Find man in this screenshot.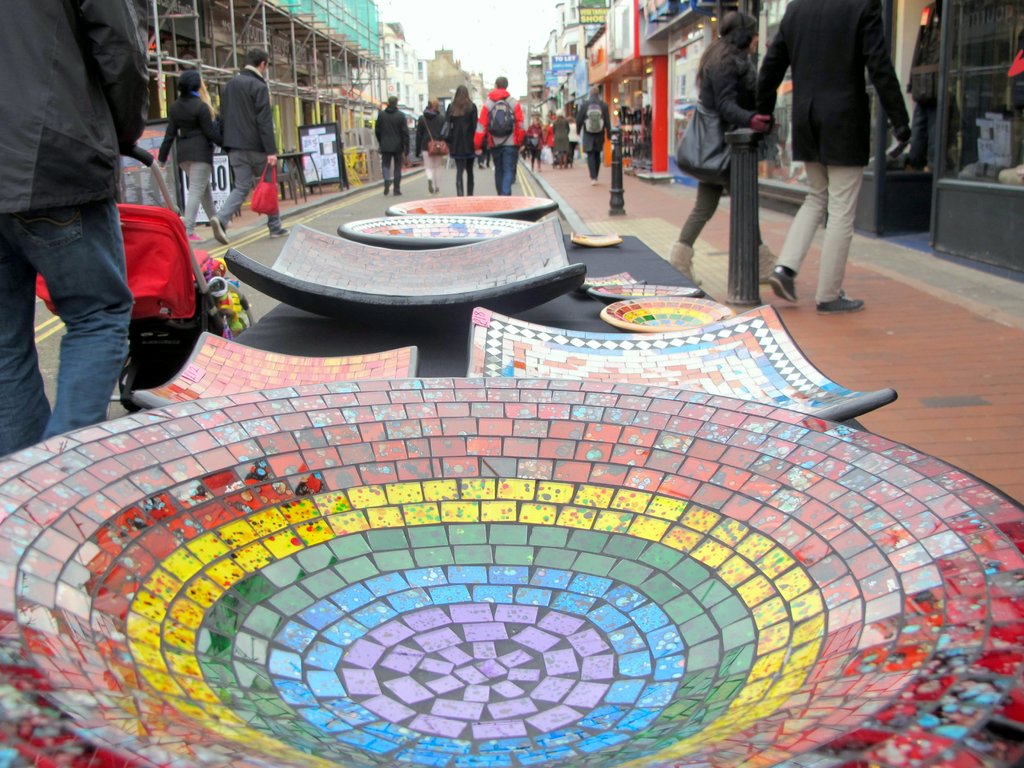
The bounding box for man is (206,49,291,244).
